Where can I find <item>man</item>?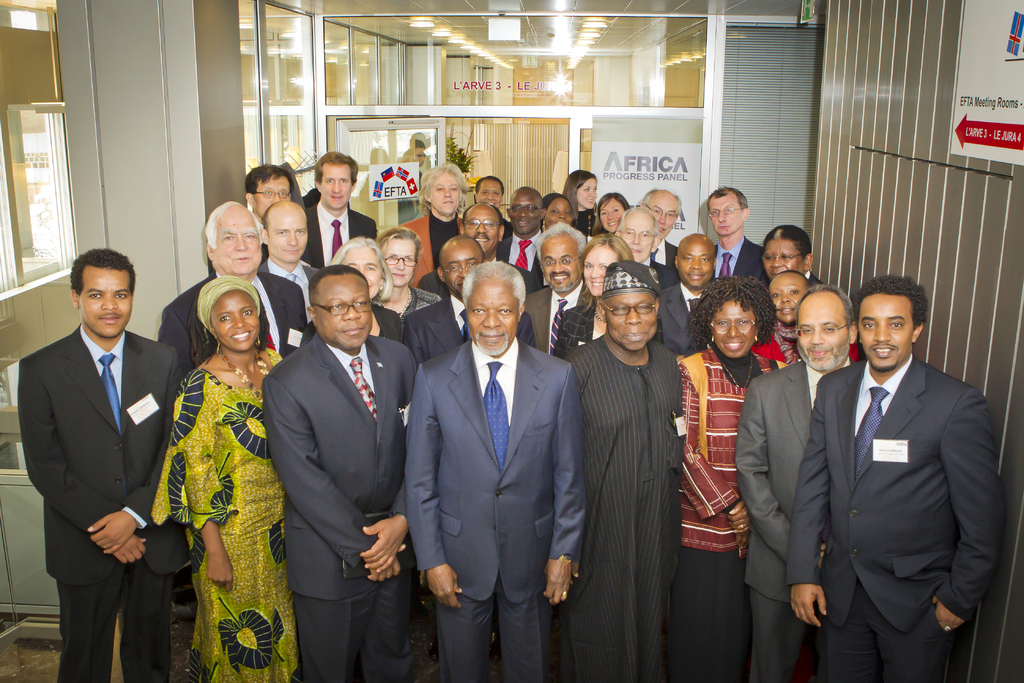
You can find it at detection(652, 235, 720, 357).
